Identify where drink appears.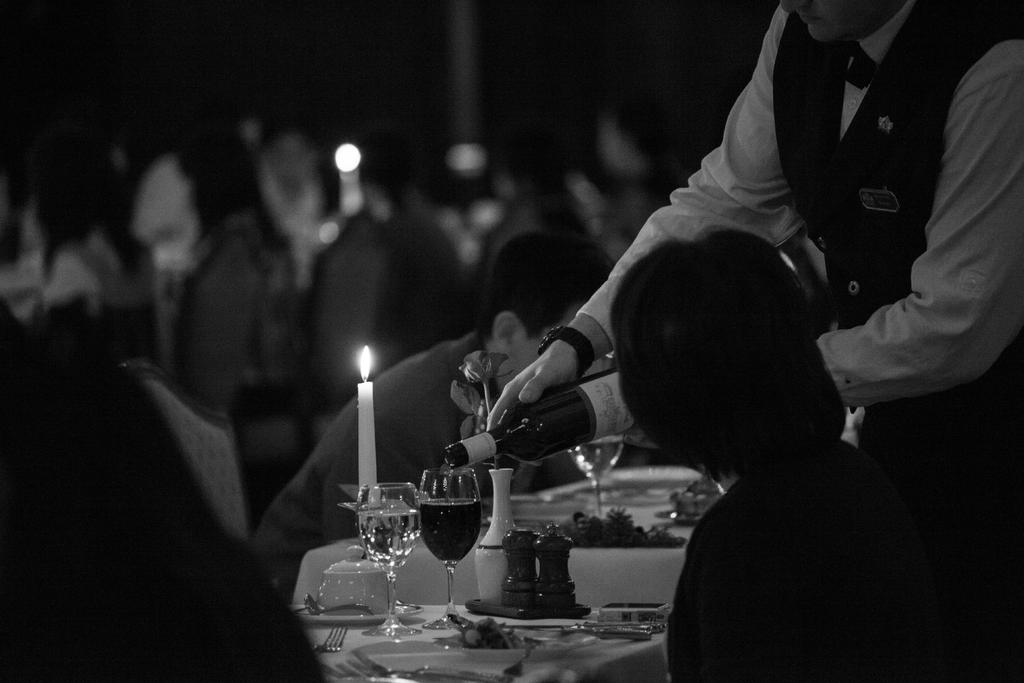
Appears at 355,514,422,570.
